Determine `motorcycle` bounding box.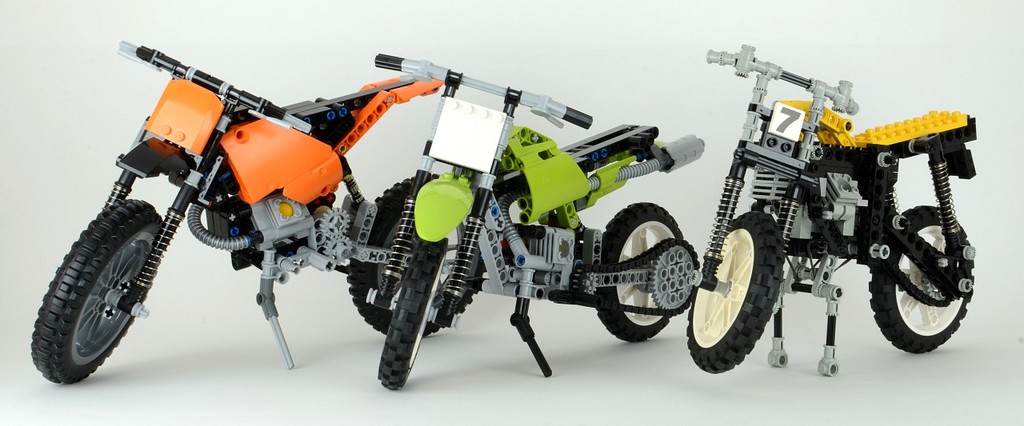
Determined: [x1=369, y1=48, x2=686, y2=409].
